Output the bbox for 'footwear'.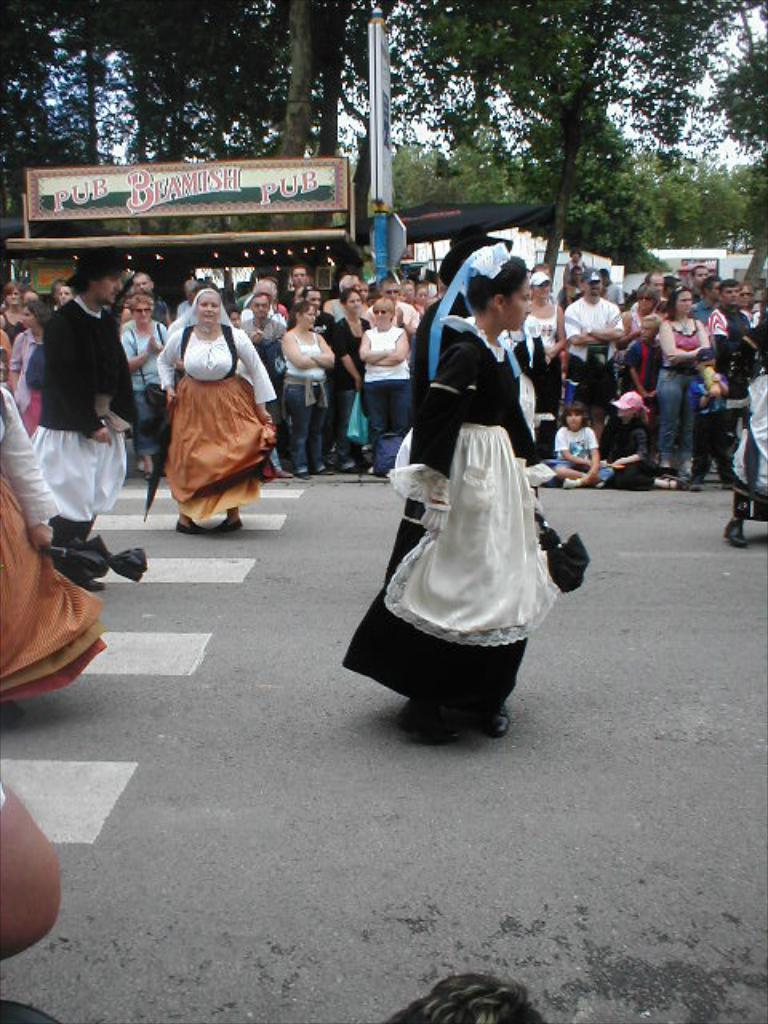
142, 470, 157, 480.
